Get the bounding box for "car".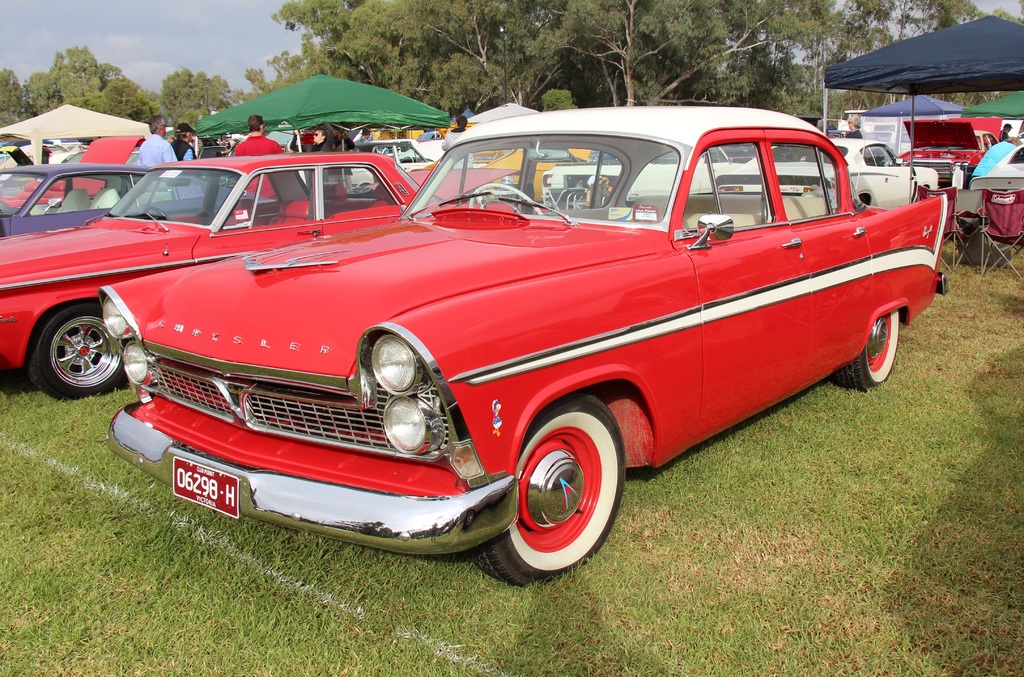
l=897, t=111, r=1007, b=179.
